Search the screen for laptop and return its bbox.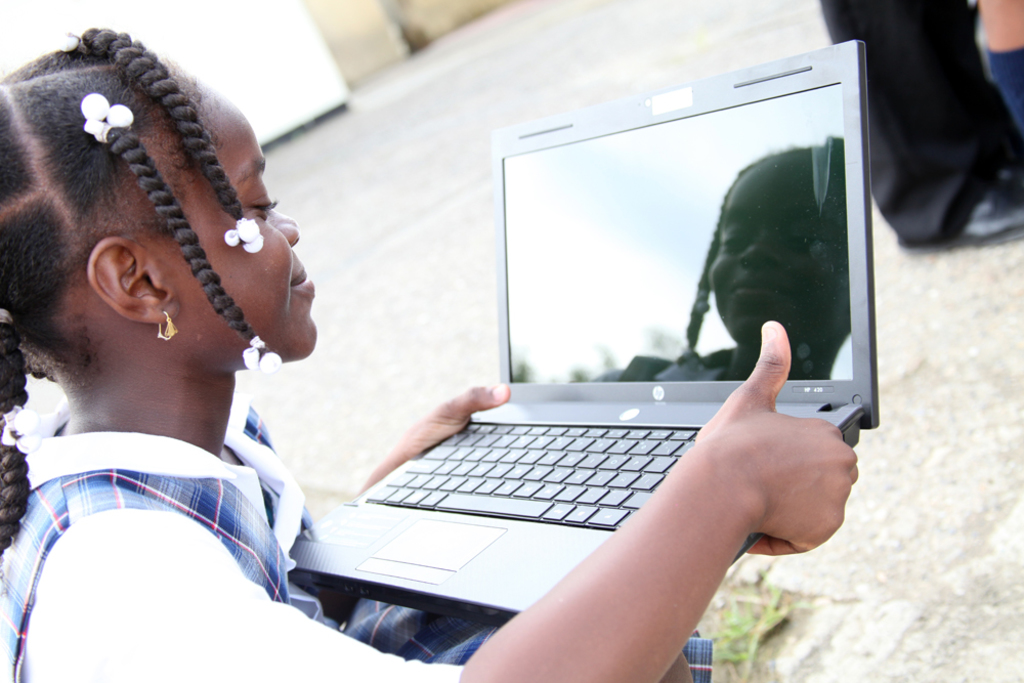
Found: left=289, top=39, right=880, bottom=632.
